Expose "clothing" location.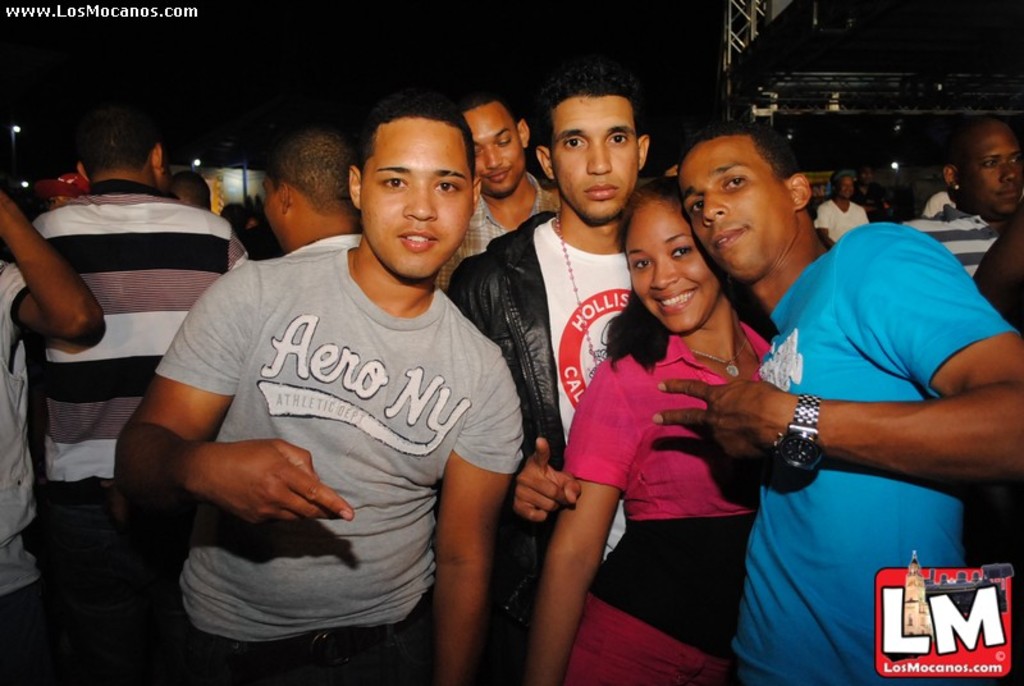
Exposed at [x1=923, y1=200, x2=1001, y2=288].
